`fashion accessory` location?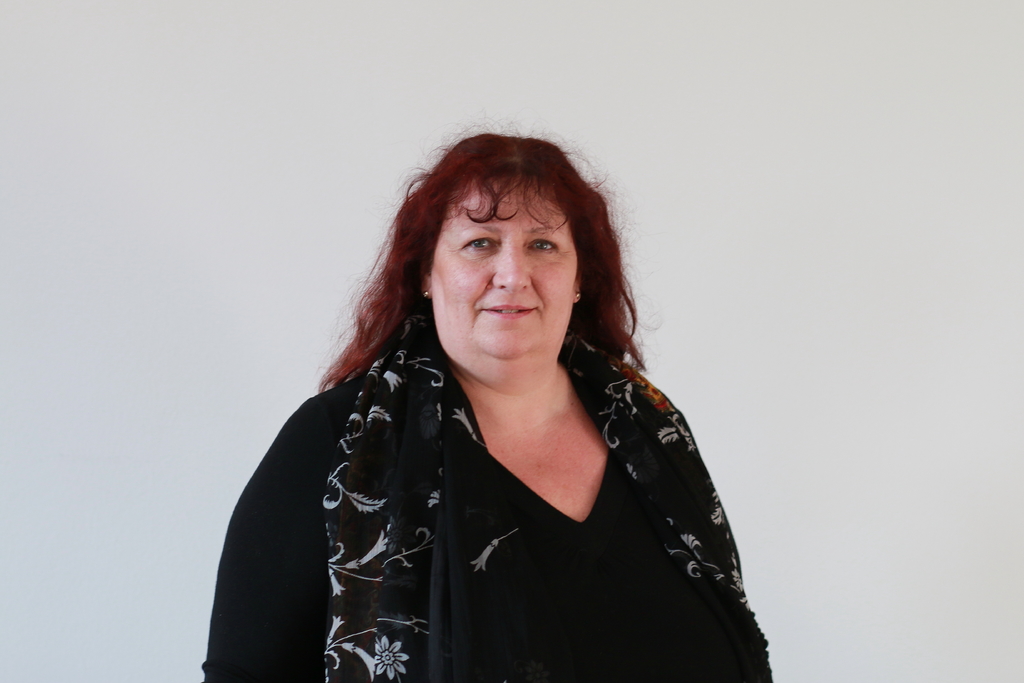
[x1=322, y1=332, x2=773, y2=682]
